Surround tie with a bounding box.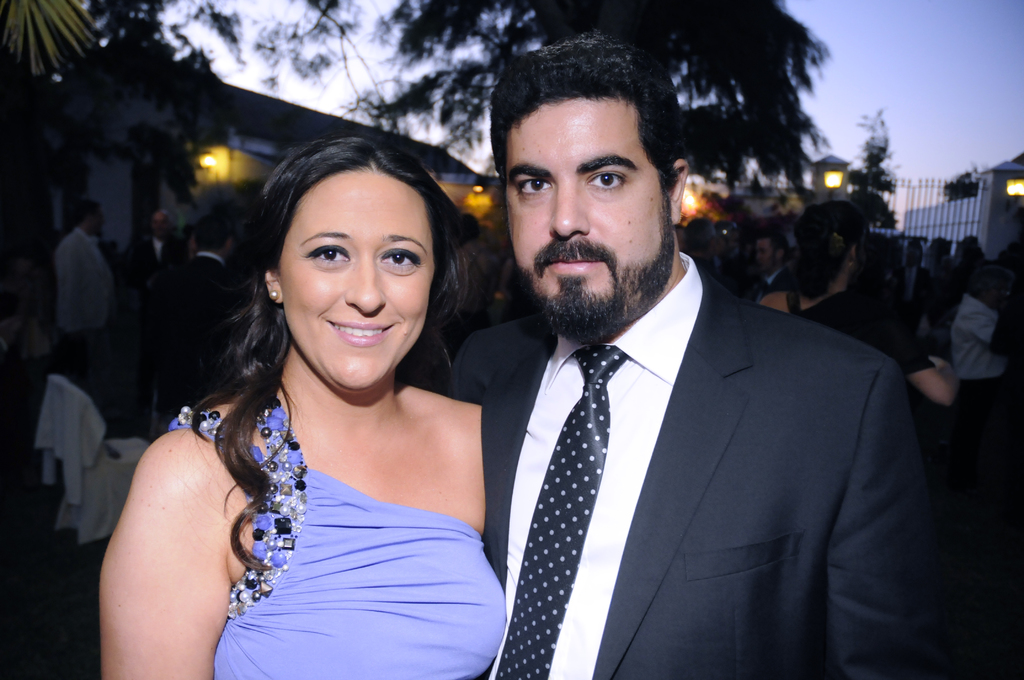
499/343/630/679.
